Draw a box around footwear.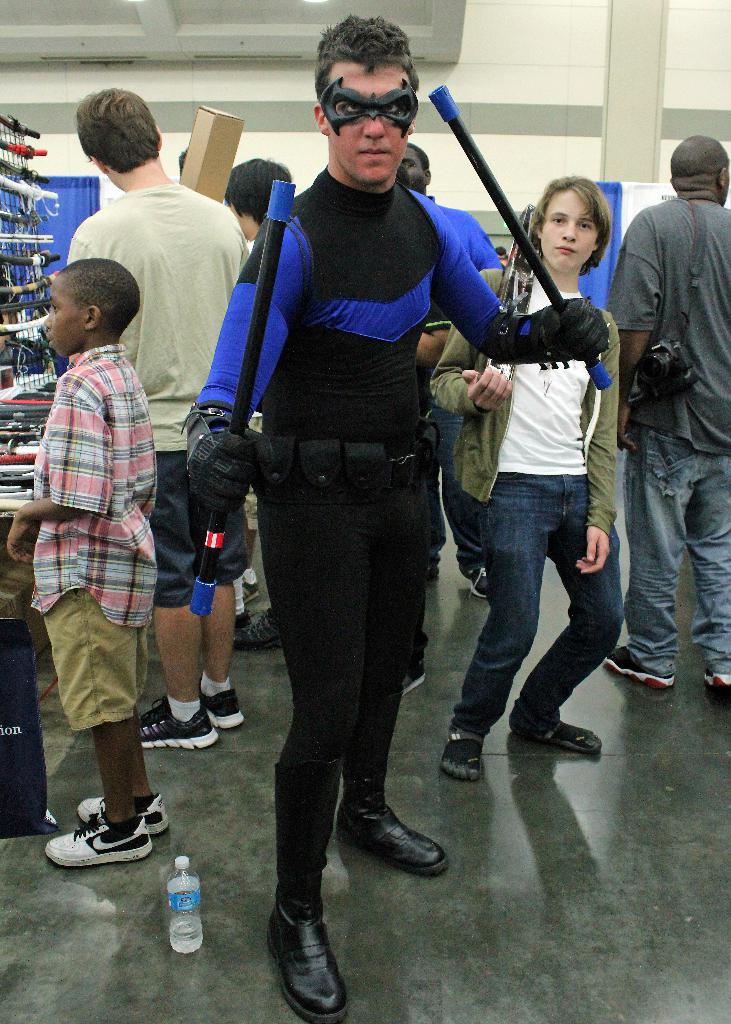
Rect(442, 714, 491, 783).
